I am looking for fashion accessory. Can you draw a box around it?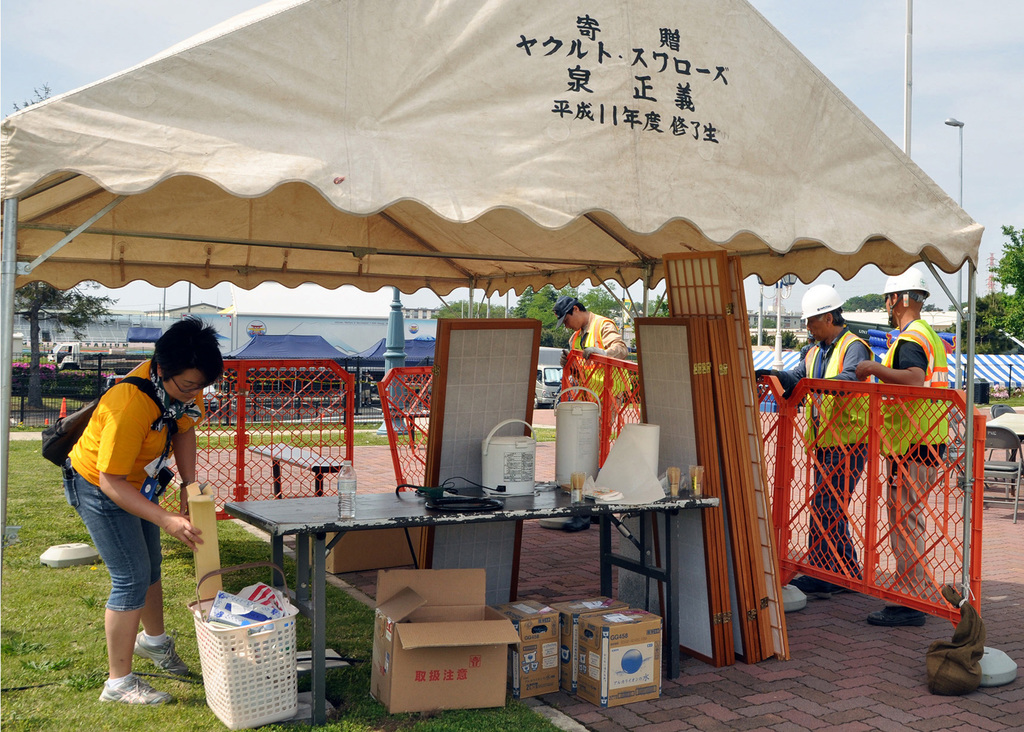
Sure, the bounding box is locate(794, 580, 831, 598).
